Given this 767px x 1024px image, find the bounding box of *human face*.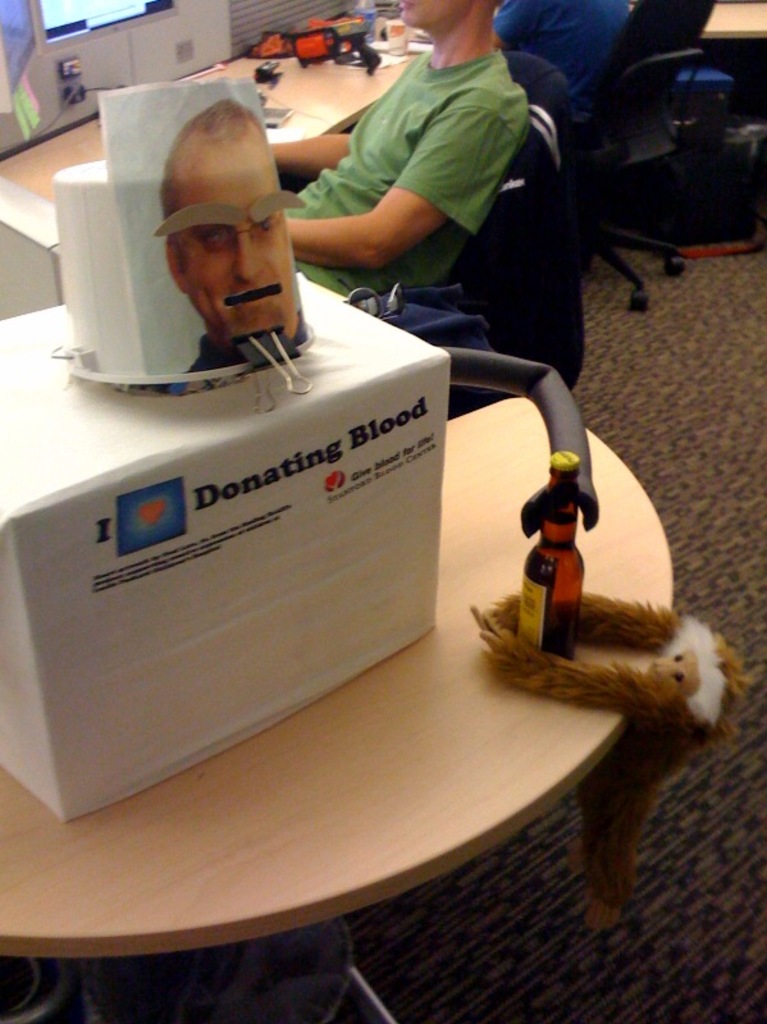
[x1=157, y1=152, x2=302, y2=349].
